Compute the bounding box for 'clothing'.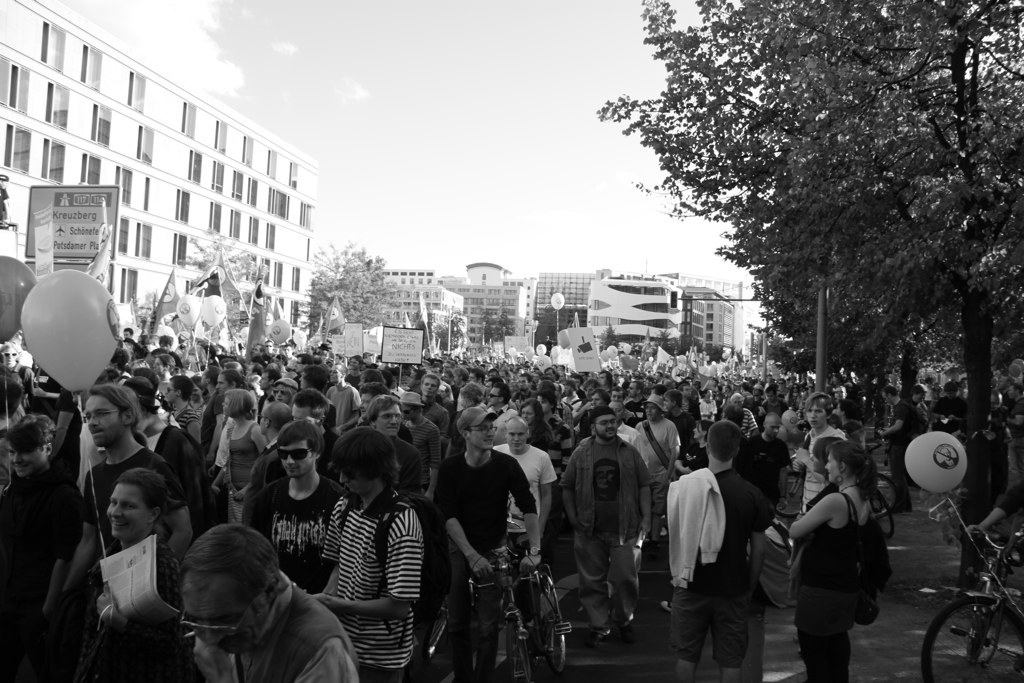
621/420/664/468.
